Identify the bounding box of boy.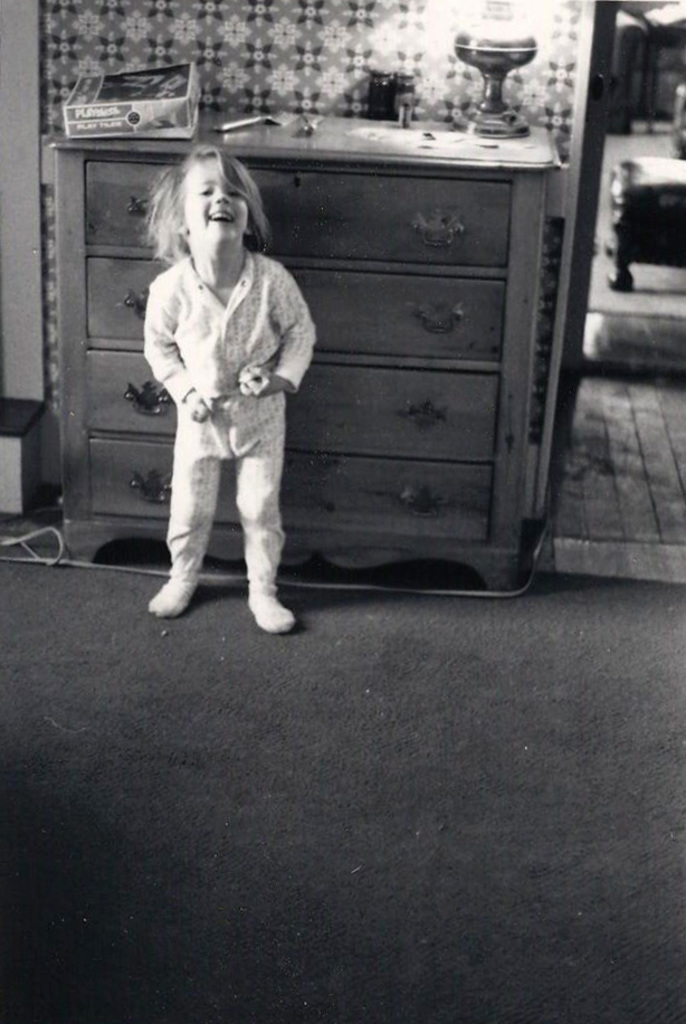
locate(120, 120, 322, 634).
